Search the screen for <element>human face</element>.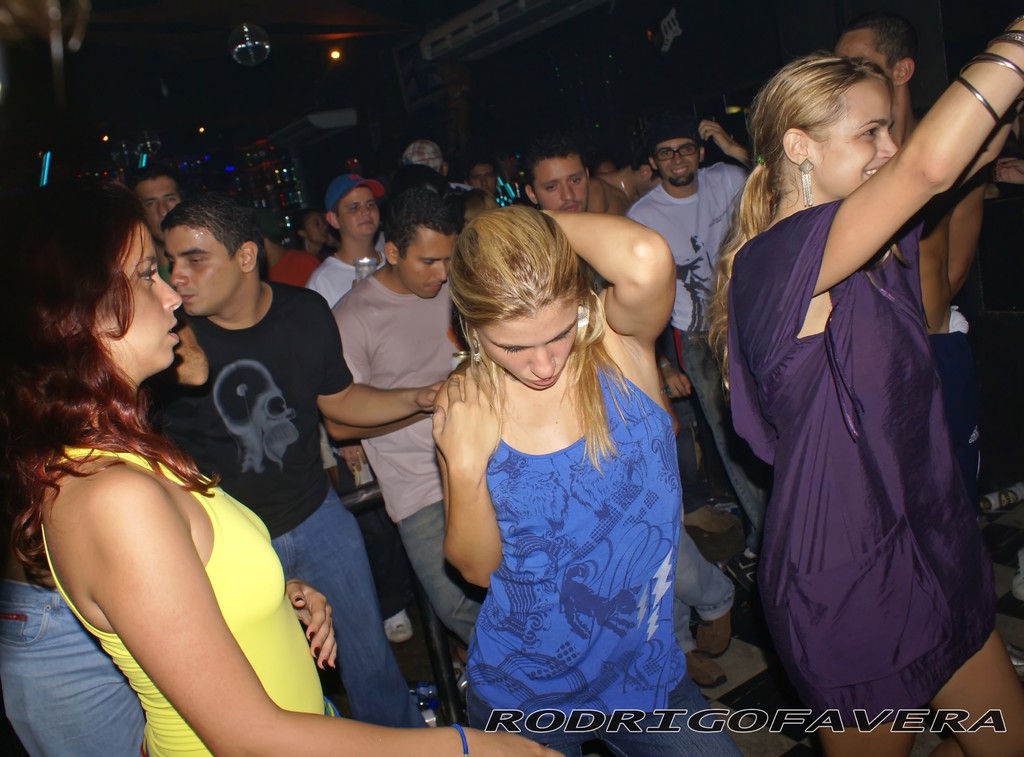
Found at region(99, 222, 184, 371).
